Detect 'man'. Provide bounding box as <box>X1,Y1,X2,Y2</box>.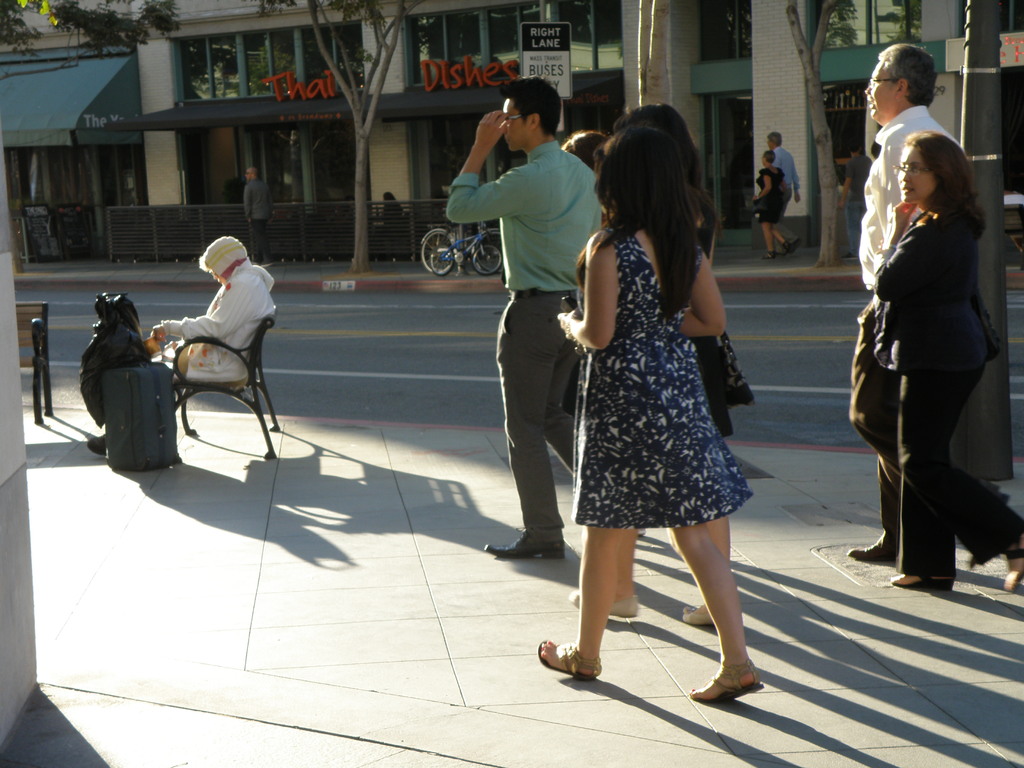
<box>79,237,268,463</box>.
